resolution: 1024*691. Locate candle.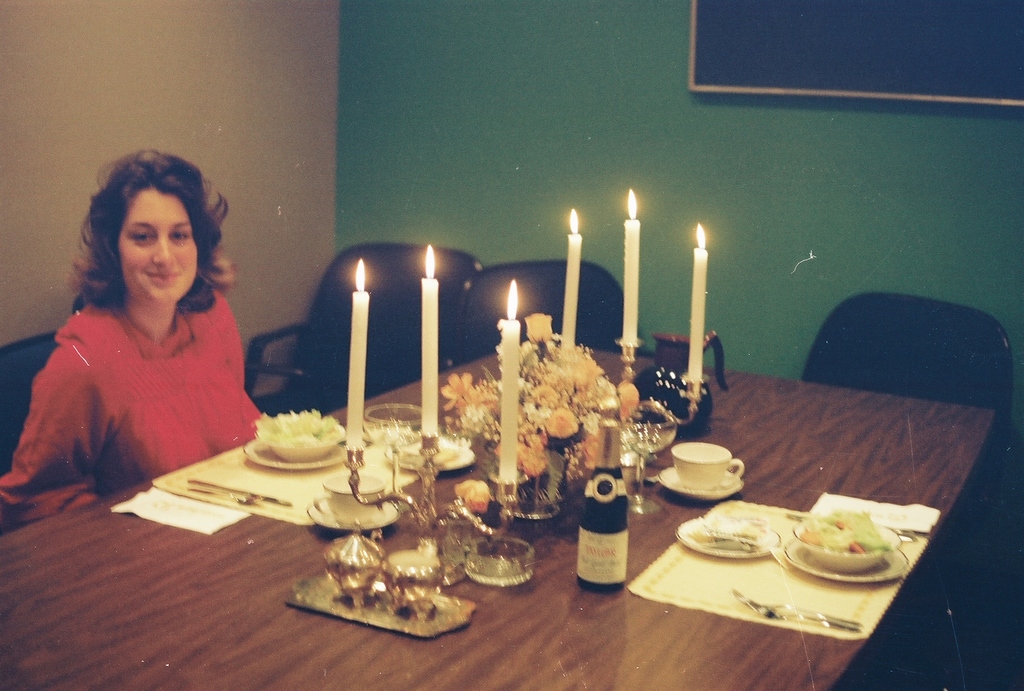
box(498, 318, 520, 483).
